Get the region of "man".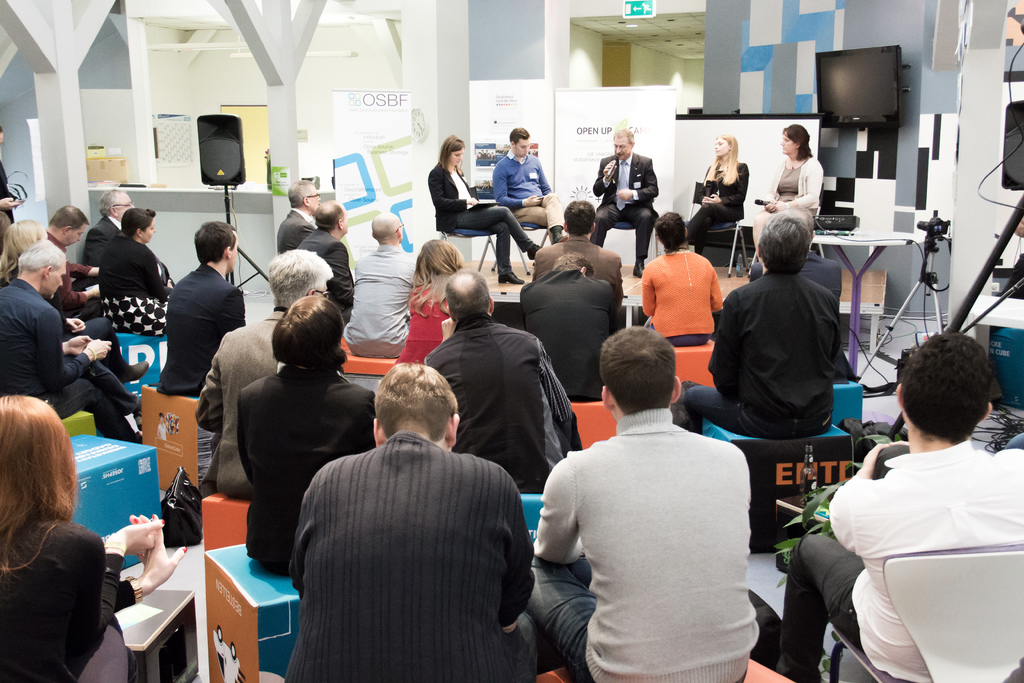
detection(81, 187, 134, 267).
